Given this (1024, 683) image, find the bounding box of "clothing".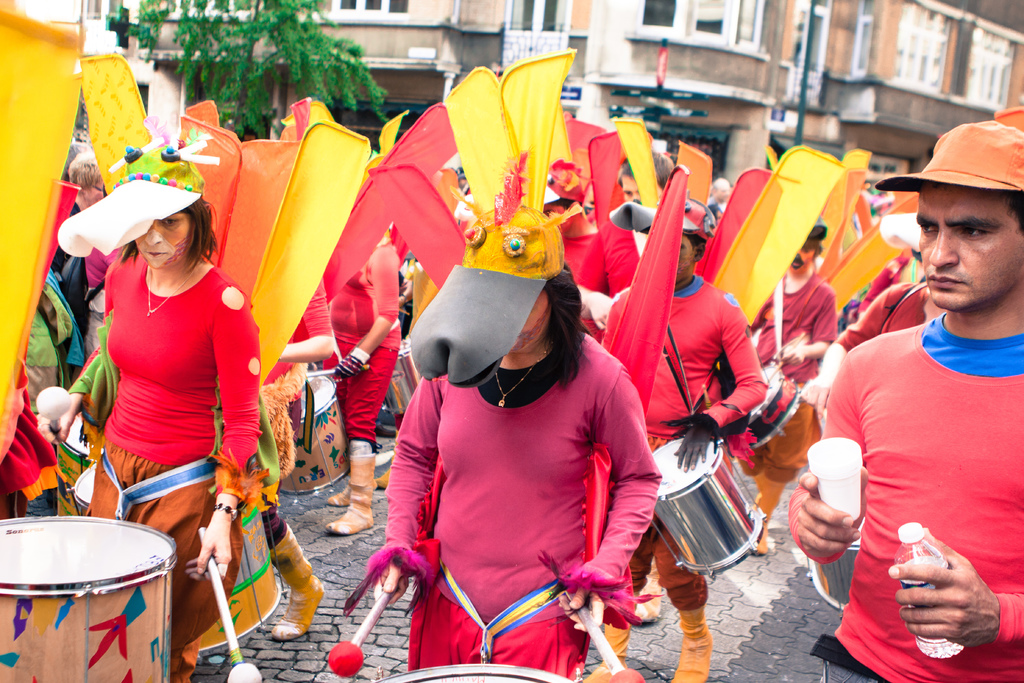
x1=360, y1=305, x2=666, y2=662.
